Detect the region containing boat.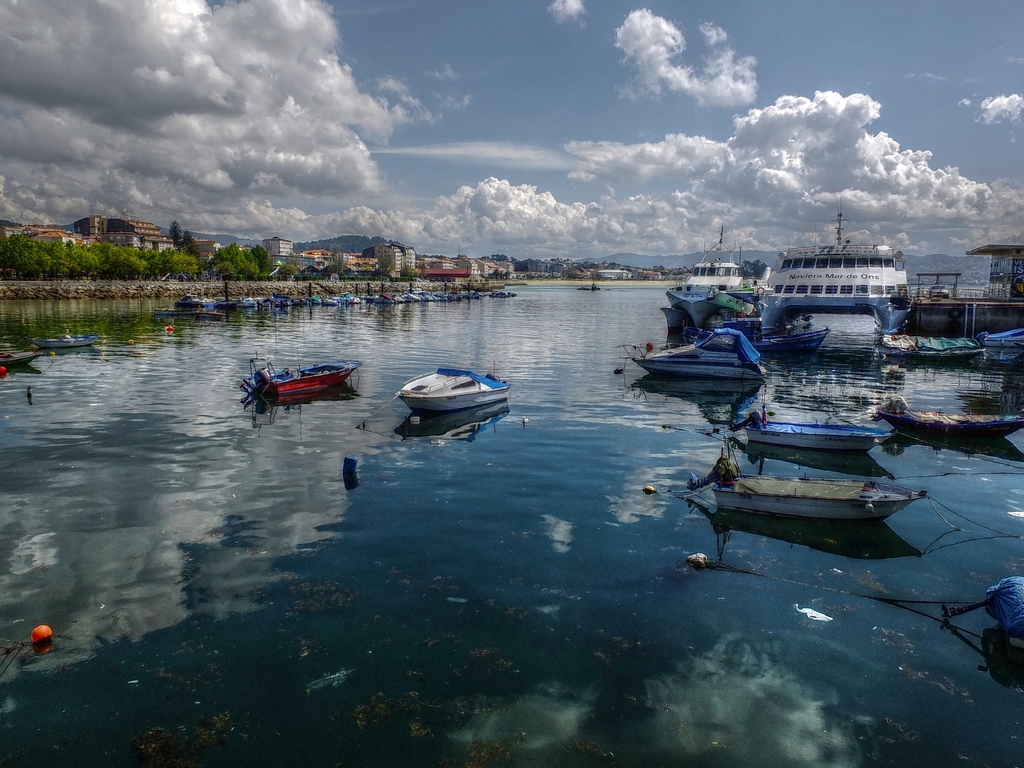
(660, 236, 767, 328).
